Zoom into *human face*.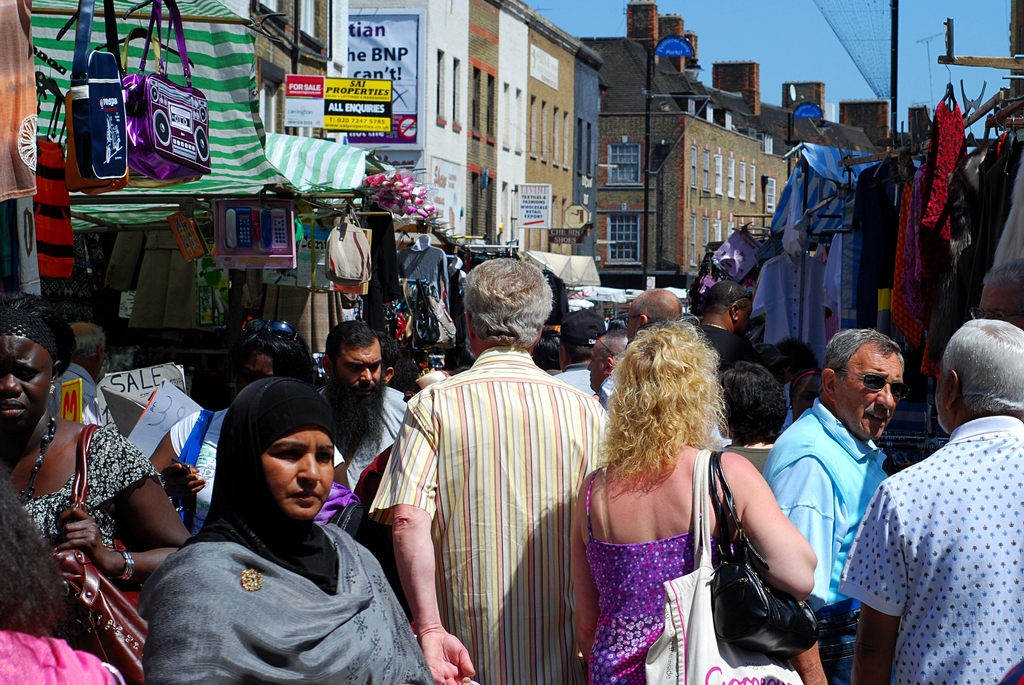
Zoom target: (left=264, top=429, right=339, bottom=529).
